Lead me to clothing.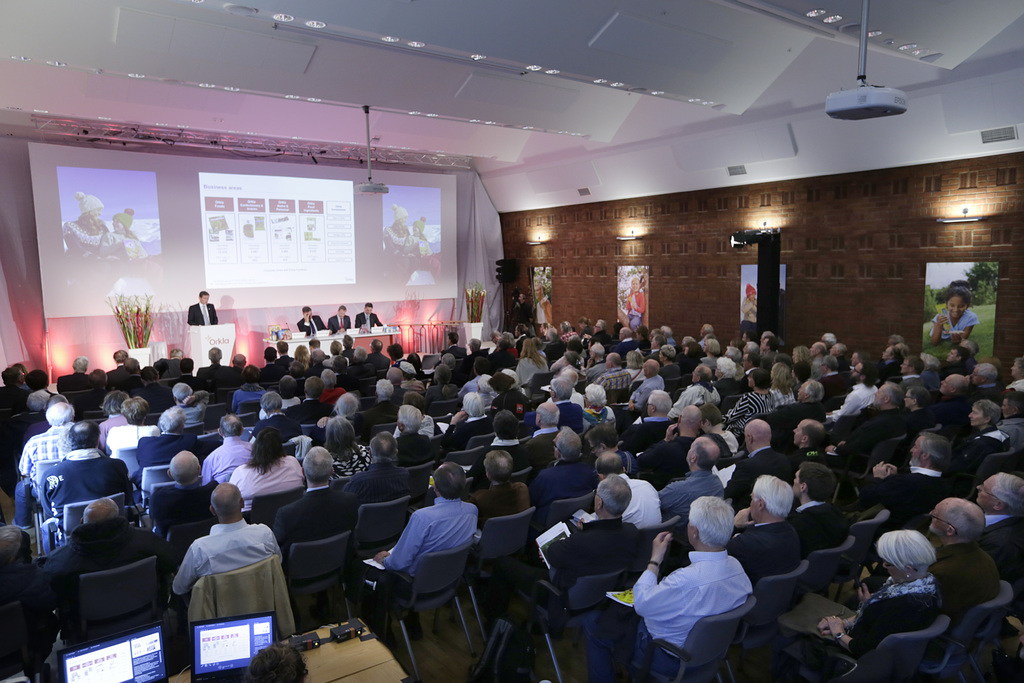
Lead to detection(728, 520, 797, 573).
